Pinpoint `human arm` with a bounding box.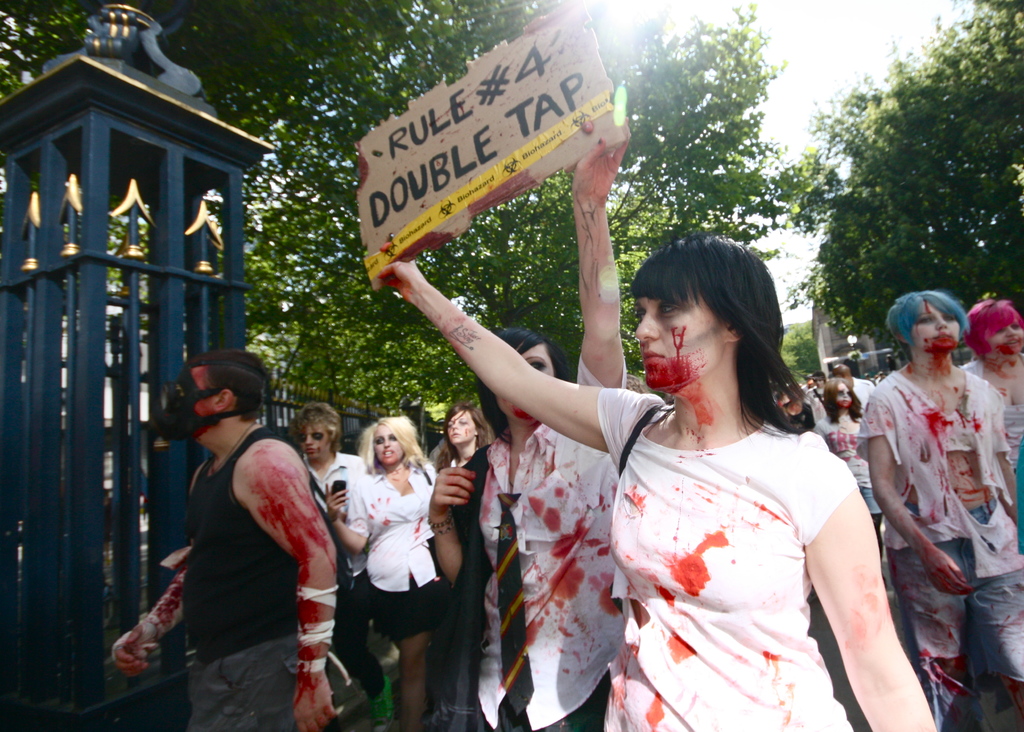
l=856, t=402, r=972, b=597.
